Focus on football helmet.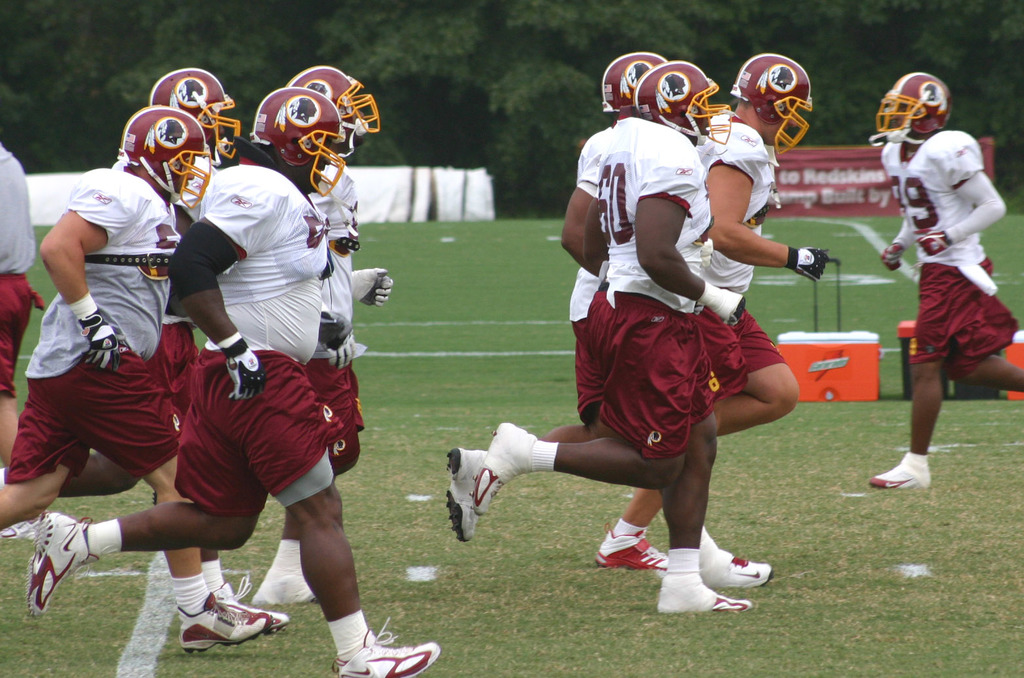
Focused at (x1=634, y1=45, x2=731, y2=141).
